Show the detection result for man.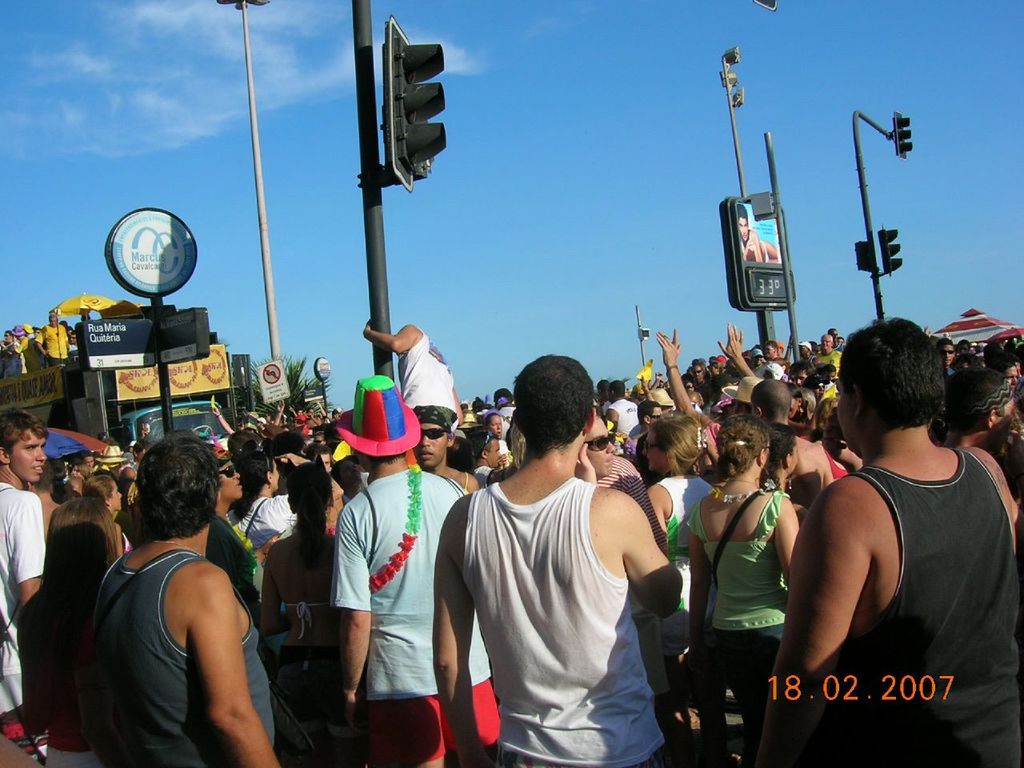
[x1=814, y1=332, x2=843, y2=378].
